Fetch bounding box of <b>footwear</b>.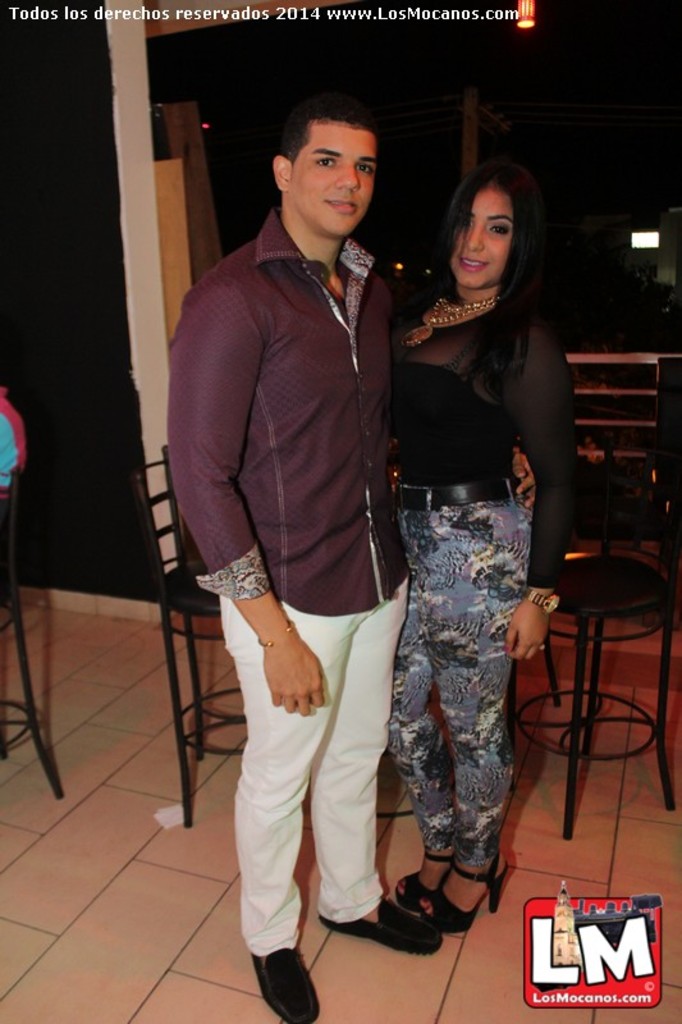
Bbox: region(319, 891, 444, 956).
